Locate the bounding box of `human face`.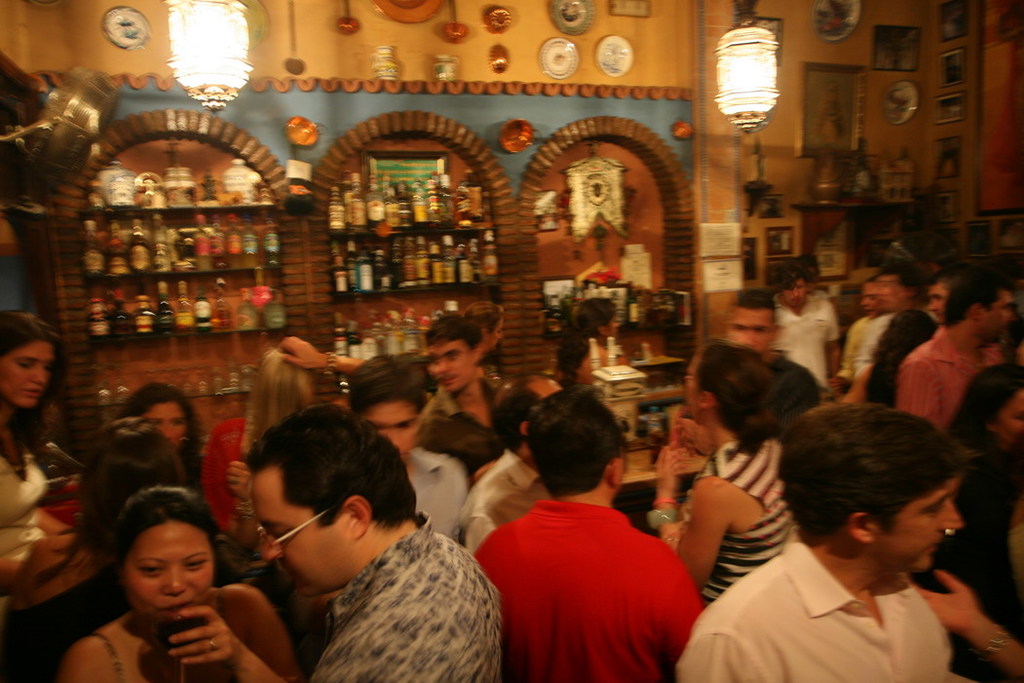
Bounding box: <bbox>781, 278, 808, 310</bbox>.
